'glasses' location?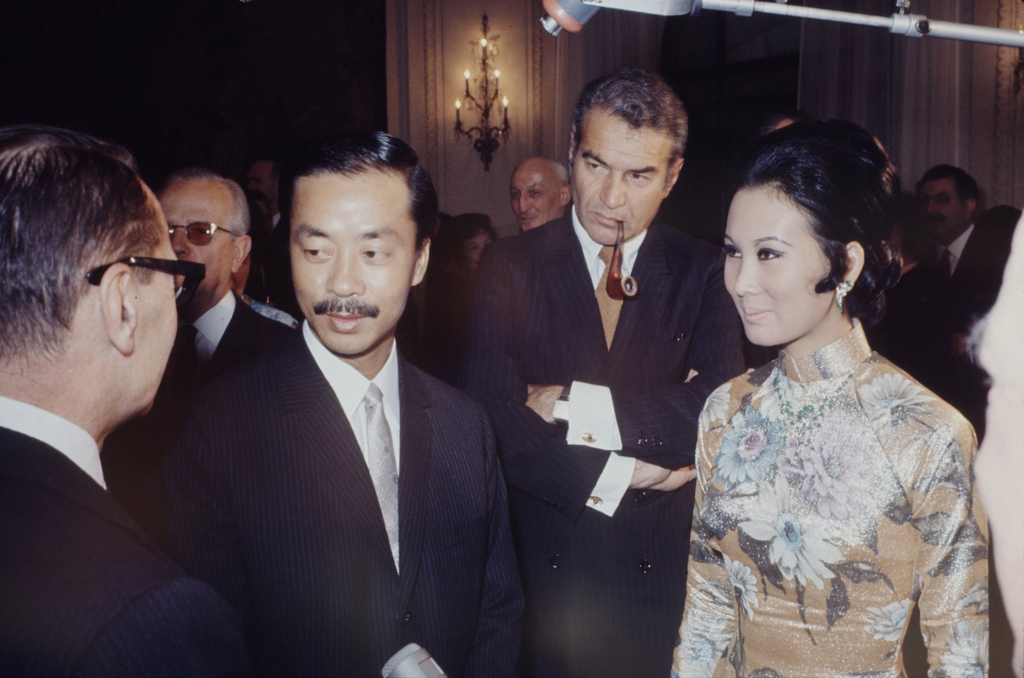
rect(168, 219, 236, 246)
